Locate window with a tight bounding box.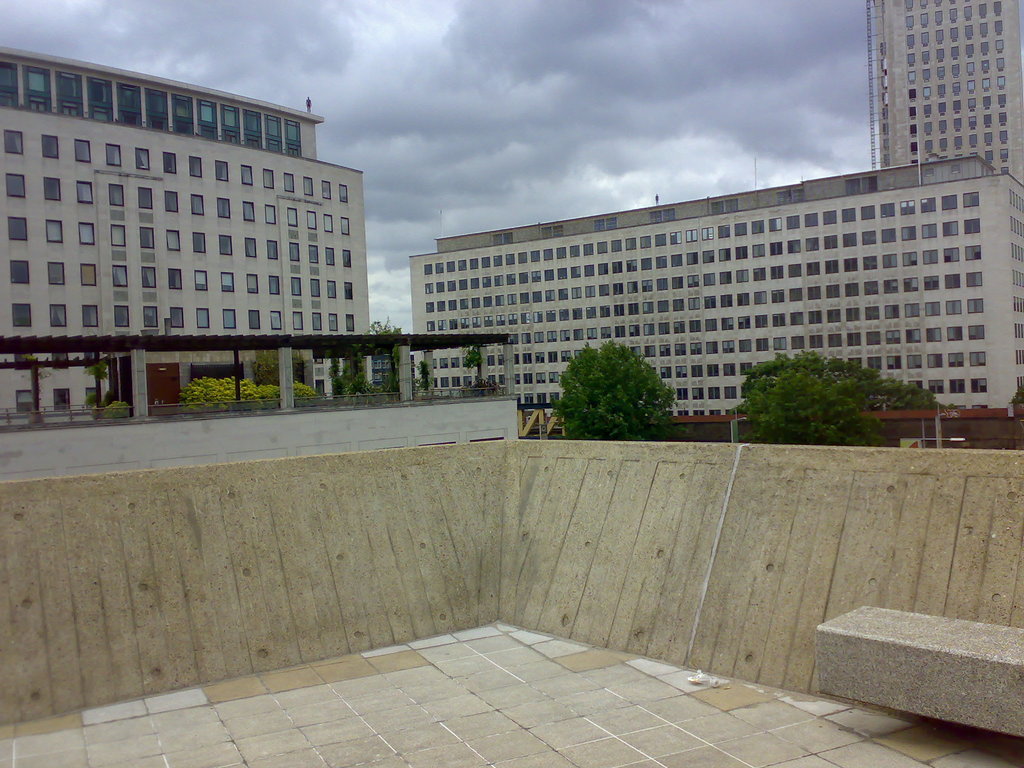
box=[16, 390, 38, 416].
